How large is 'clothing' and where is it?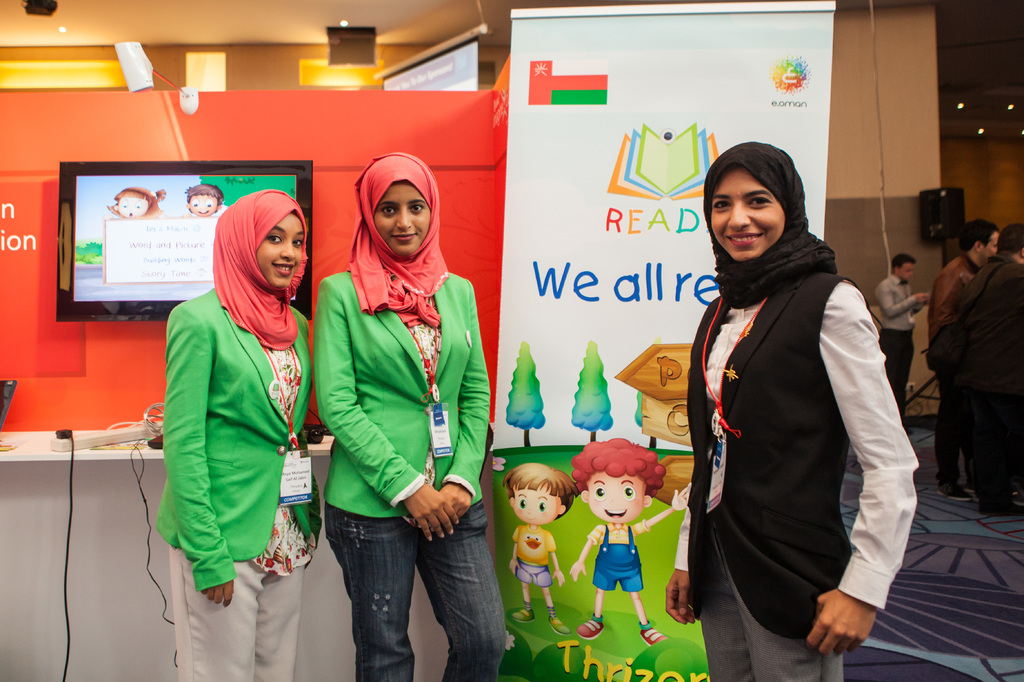
Bounding box: region(939, 253, 1023, 491).
